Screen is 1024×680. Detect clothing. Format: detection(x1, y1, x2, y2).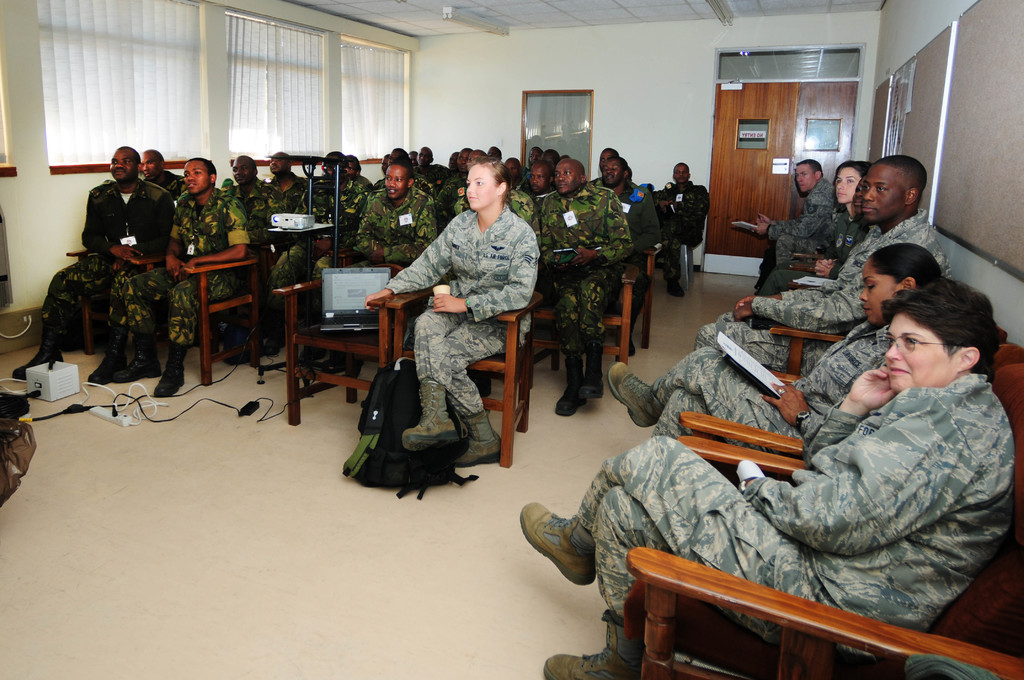
detection(652, 180, 706, 285).
